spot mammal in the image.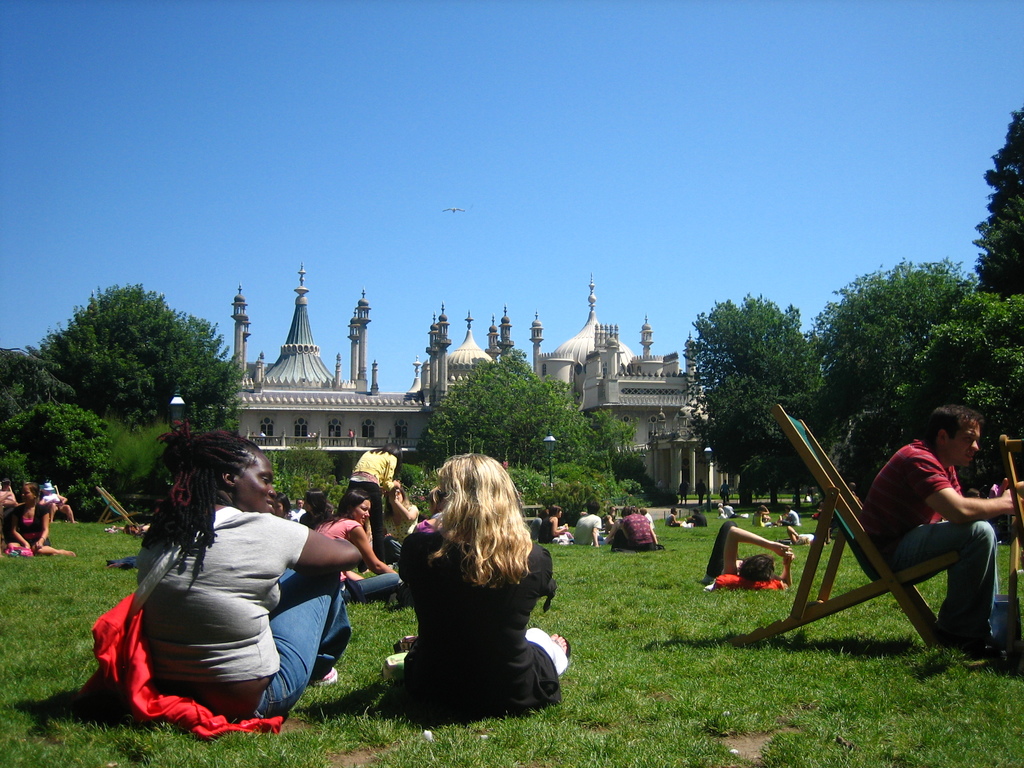
mammal found at bbox=(387, 483, 419, 534).
